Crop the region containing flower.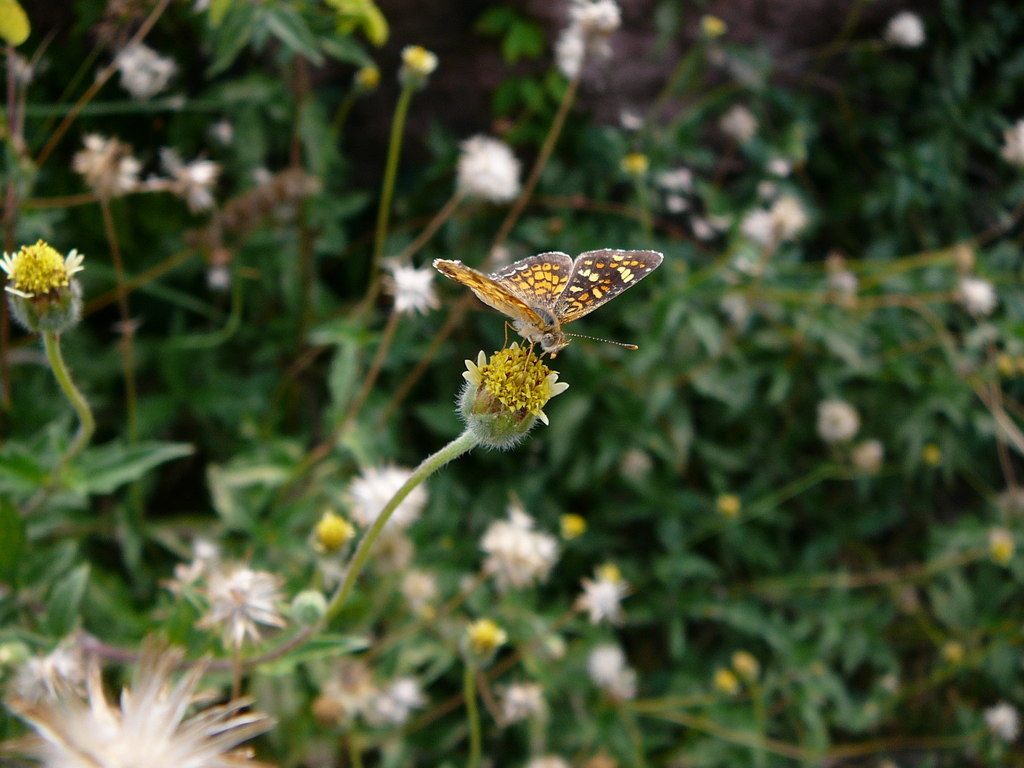
Crop region: [left=955, top=279, right=997, bottom=319].
